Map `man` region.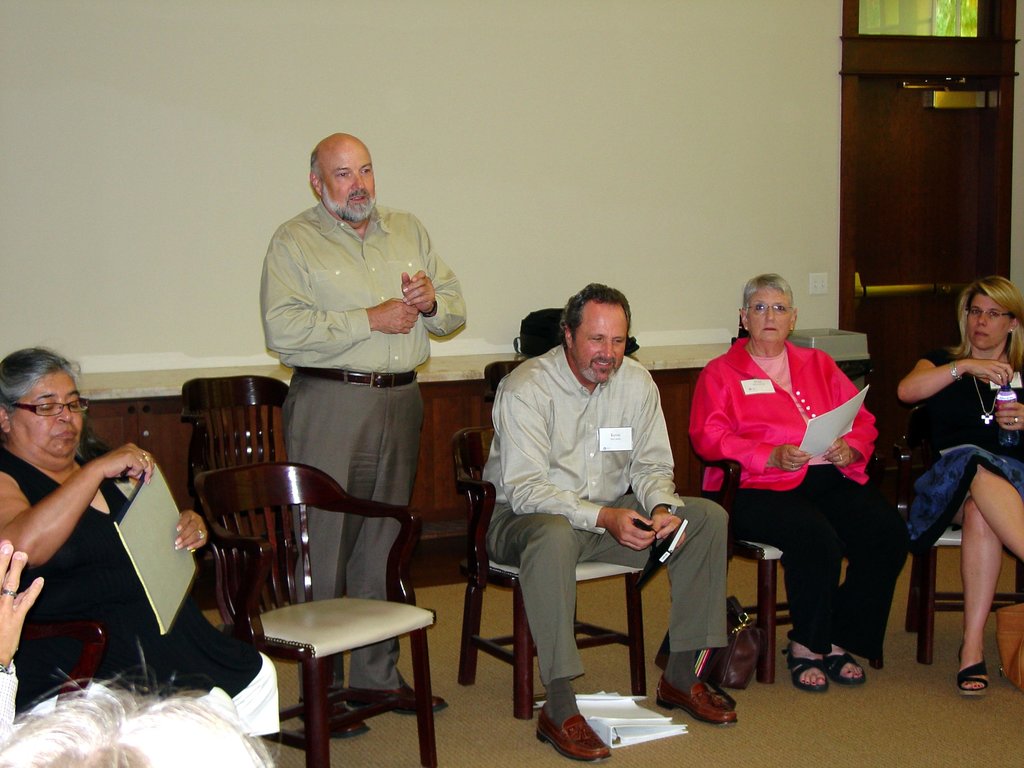
Mapped to [left=475, top=273, right=704, bottom=721].
